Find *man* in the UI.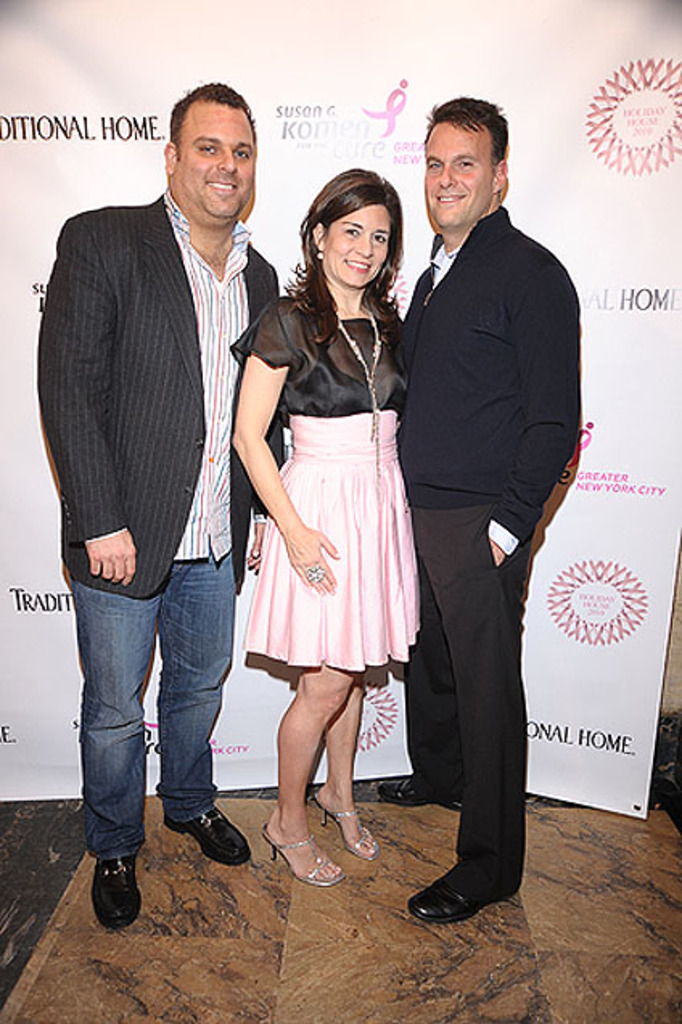
UI element at locate(32, 77, 296, 932).
